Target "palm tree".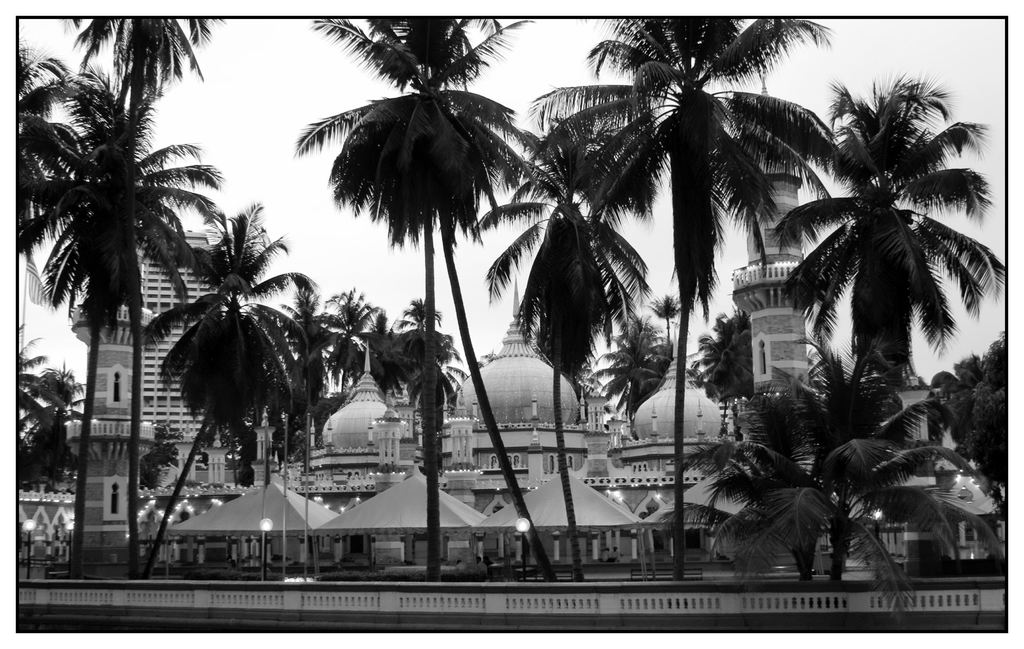
Target region: {"left": 662, "top": 333, "right": 1002, "bottom": 616}.
